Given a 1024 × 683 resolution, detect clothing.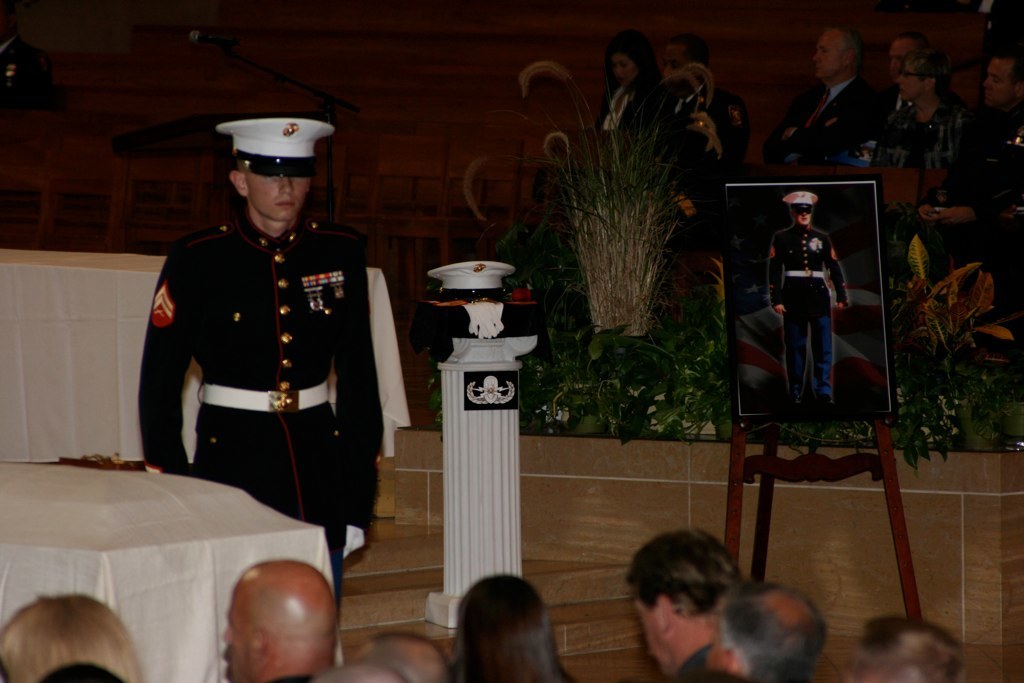
pyautogui.locateOnScreen(760, 219, 850, 393).
